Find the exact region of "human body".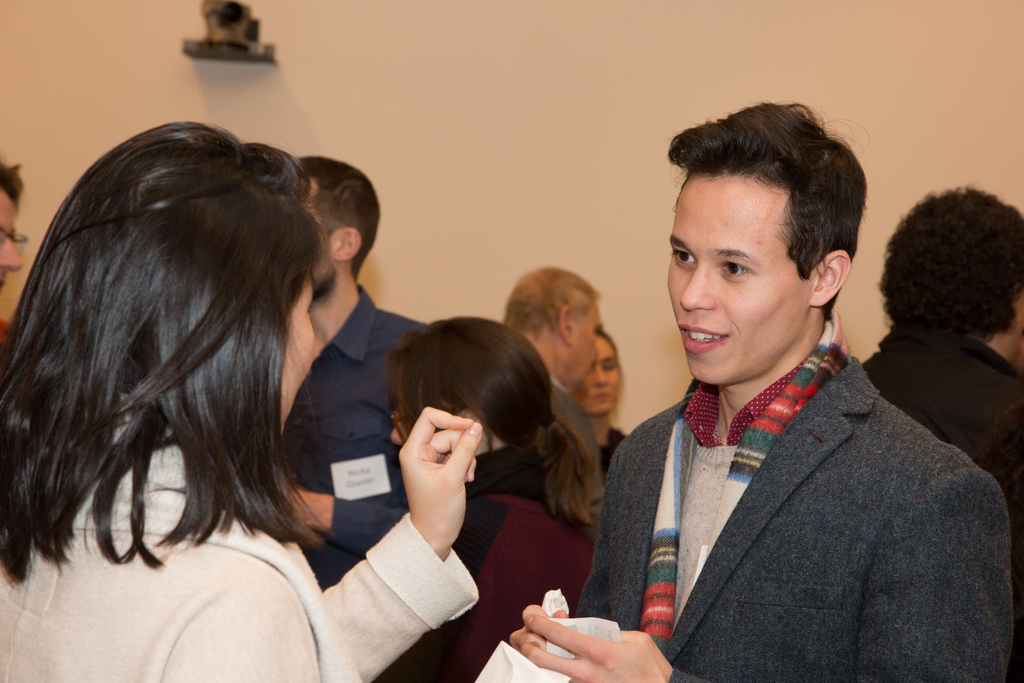
Exact region: locate(860, 320, 1023, 682).
